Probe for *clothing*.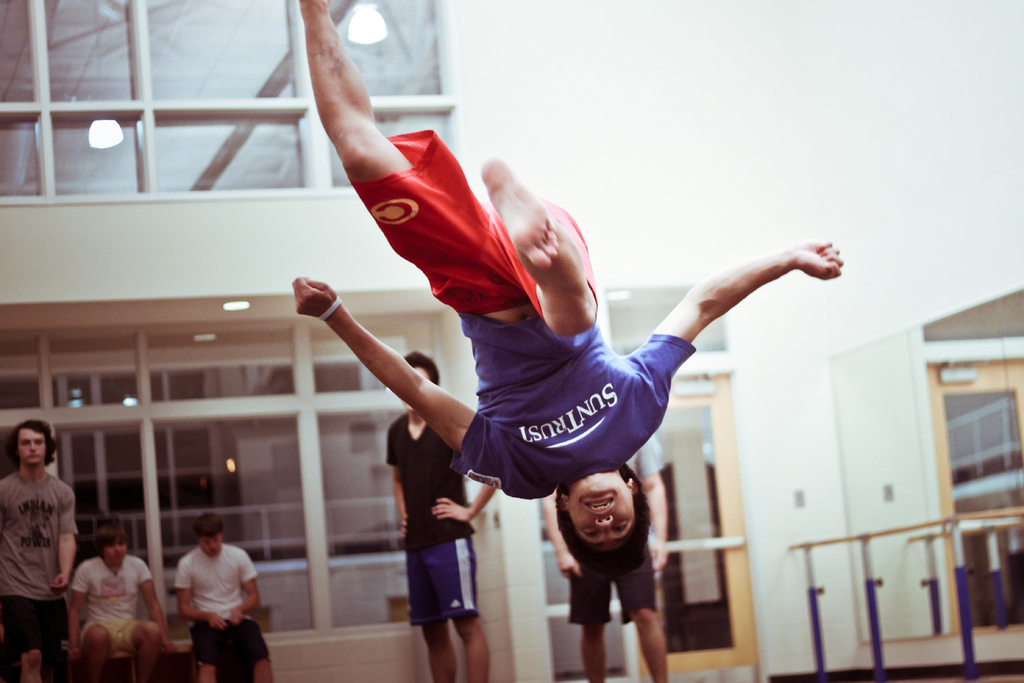
Probe result: (73, 554, 155, 656).
